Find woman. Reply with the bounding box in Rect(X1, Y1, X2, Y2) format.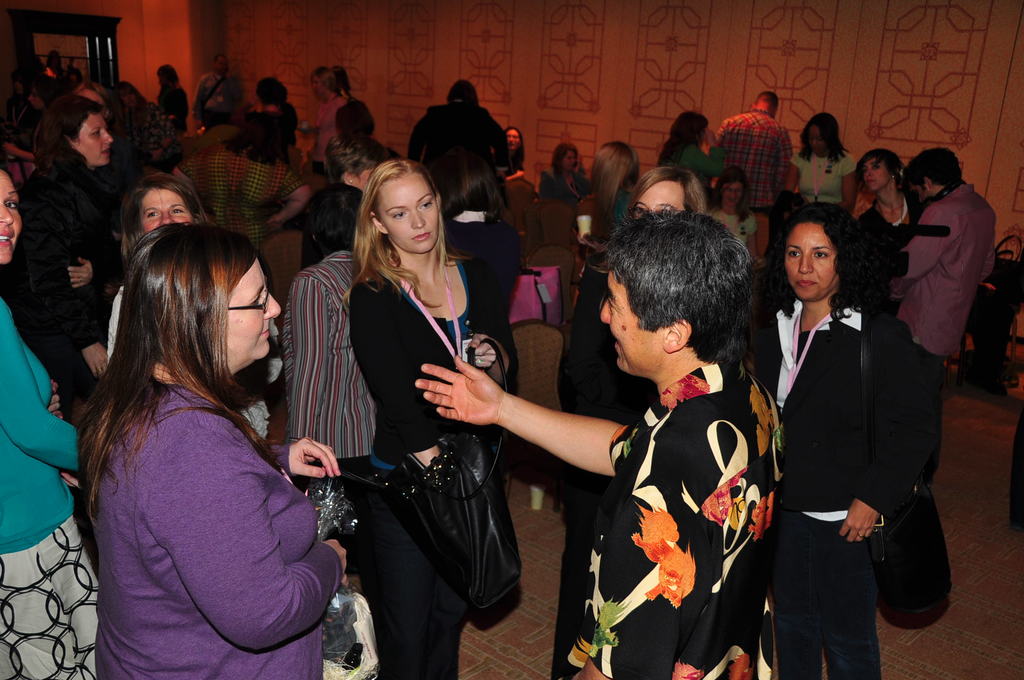
Rect(653, 109, 724, 186).
